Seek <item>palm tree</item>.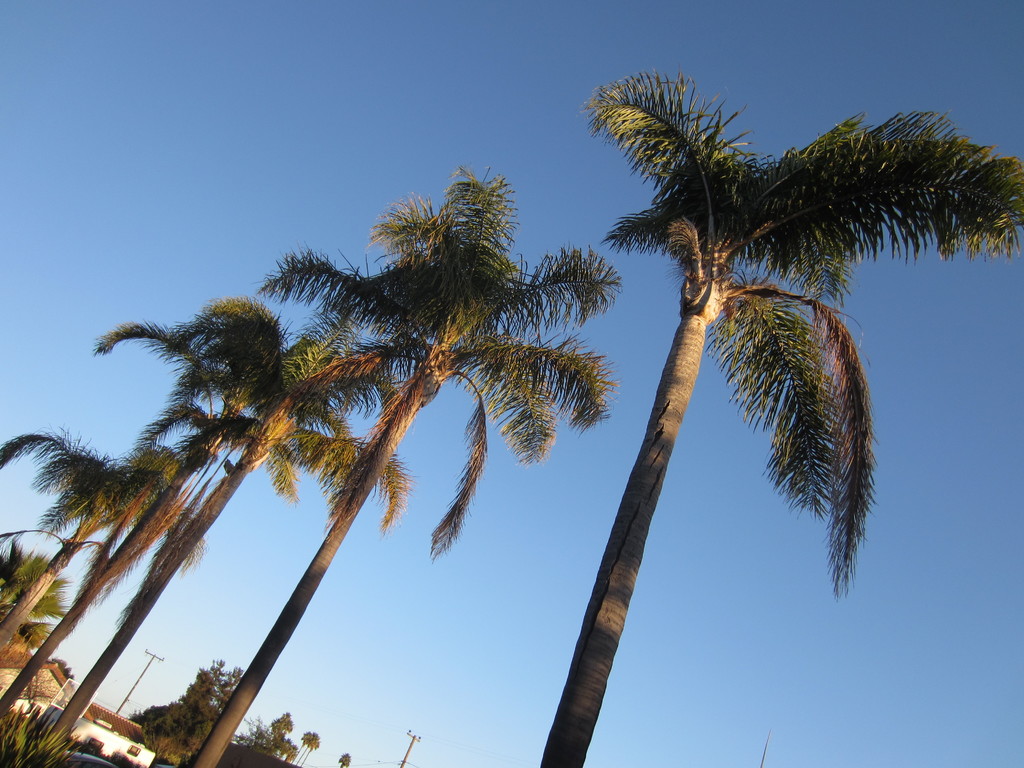
0:462:187:613.
